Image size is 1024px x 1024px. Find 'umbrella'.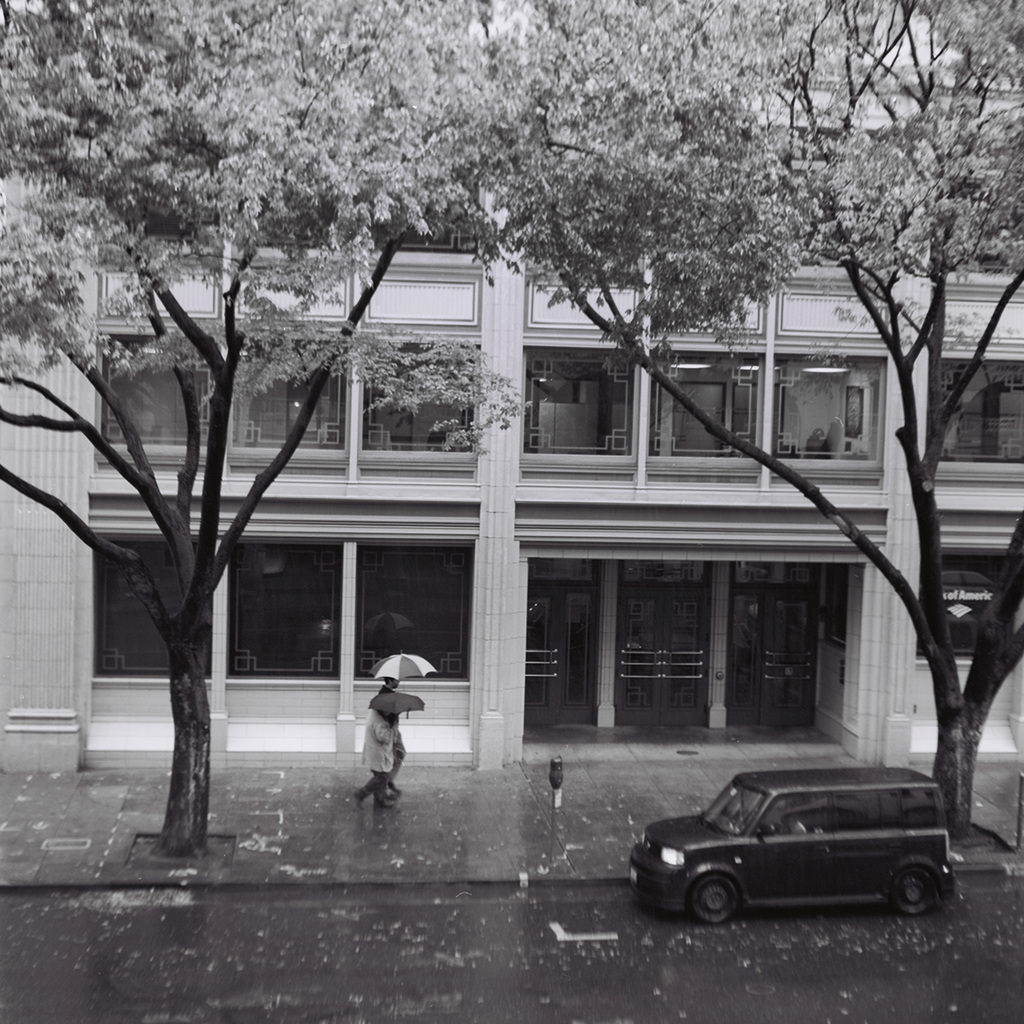
366, 689, 428, 721.
